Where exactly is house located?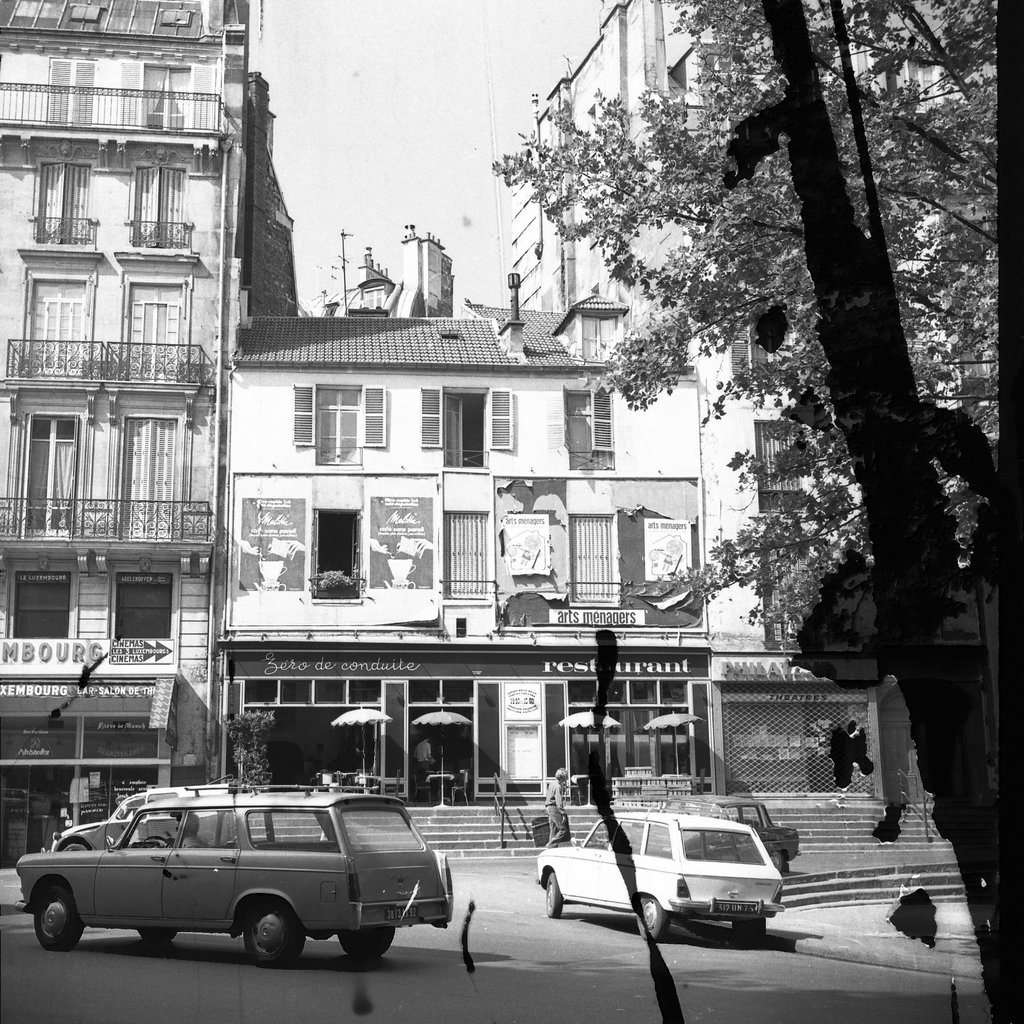
Its bounding box is <bbox>189, 276, 764, 767</bbox>.
